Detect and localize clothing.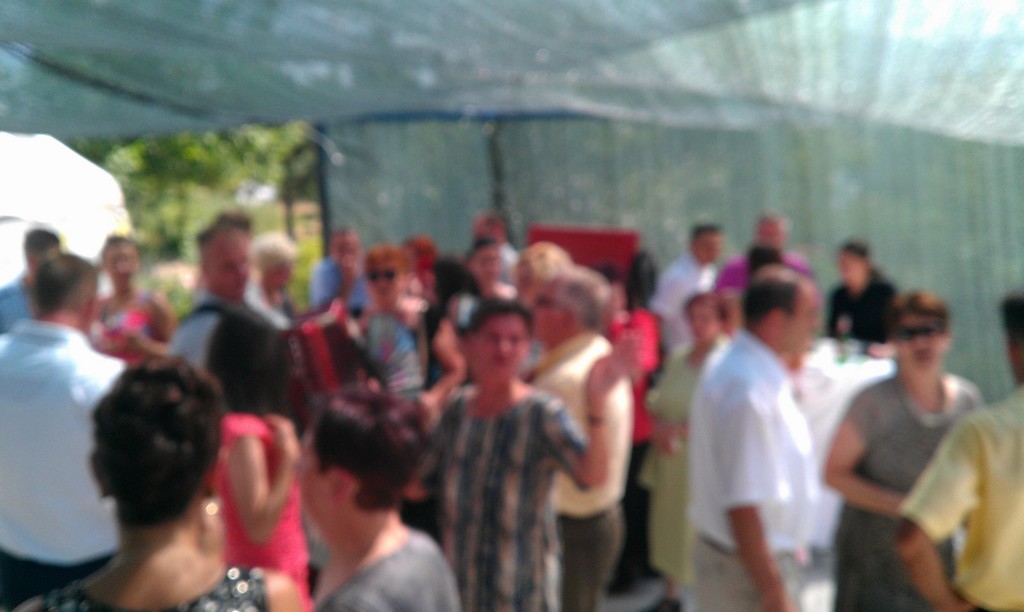
Localized at BBox(9, 557, 271, 611).
